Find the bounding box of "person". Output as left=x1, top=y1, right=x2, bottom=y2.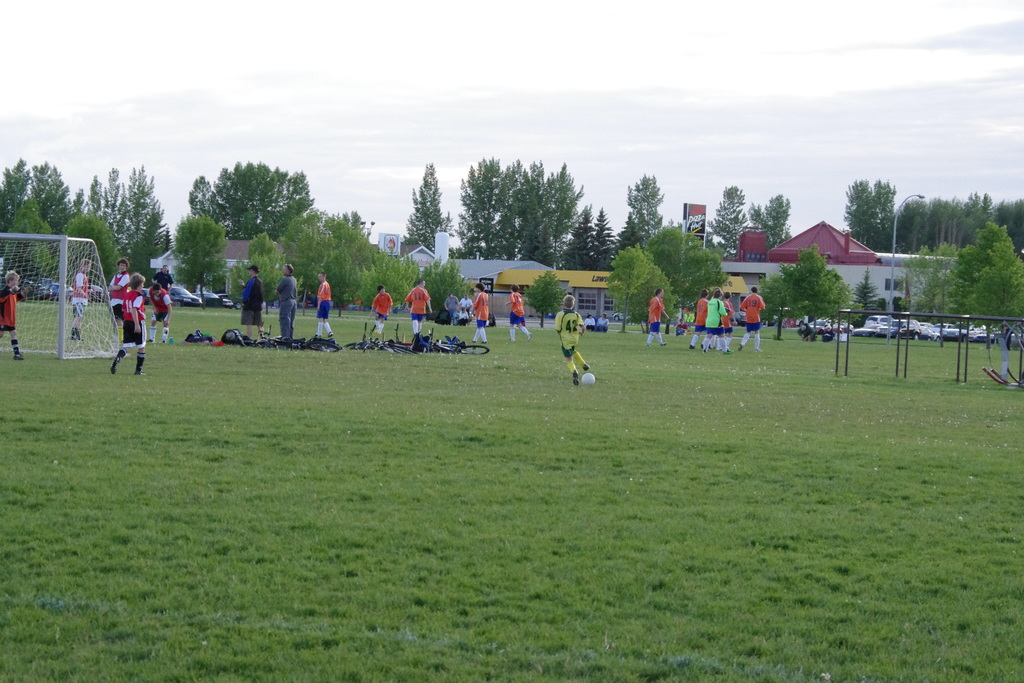
left=583, top=315, right=595, bottom=328.
